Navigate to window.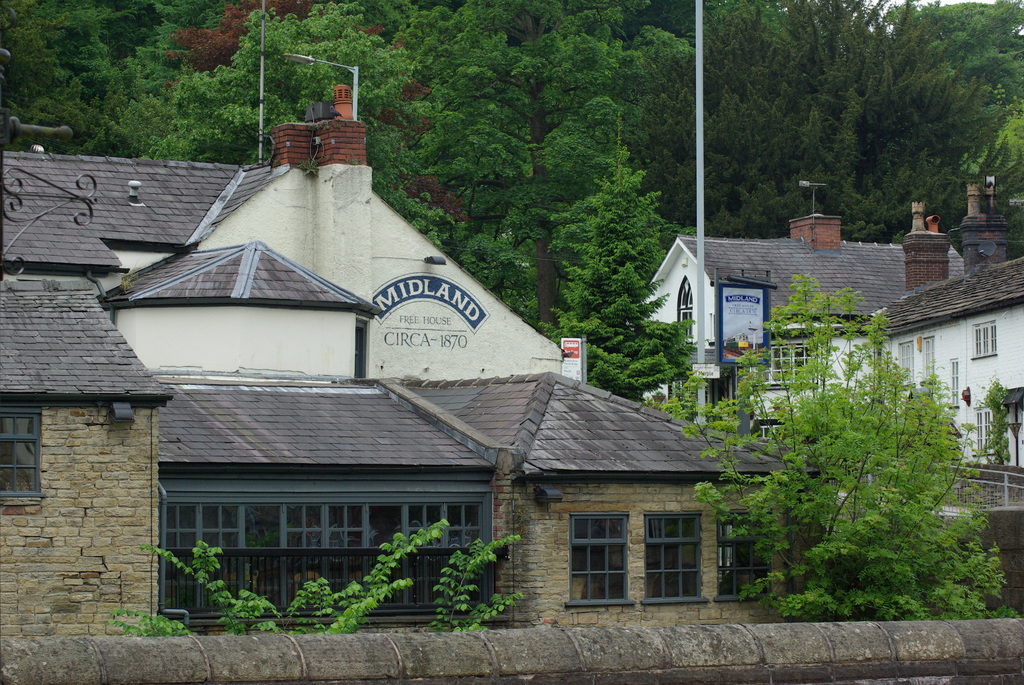
Navigation target: 566:516:634:610.
